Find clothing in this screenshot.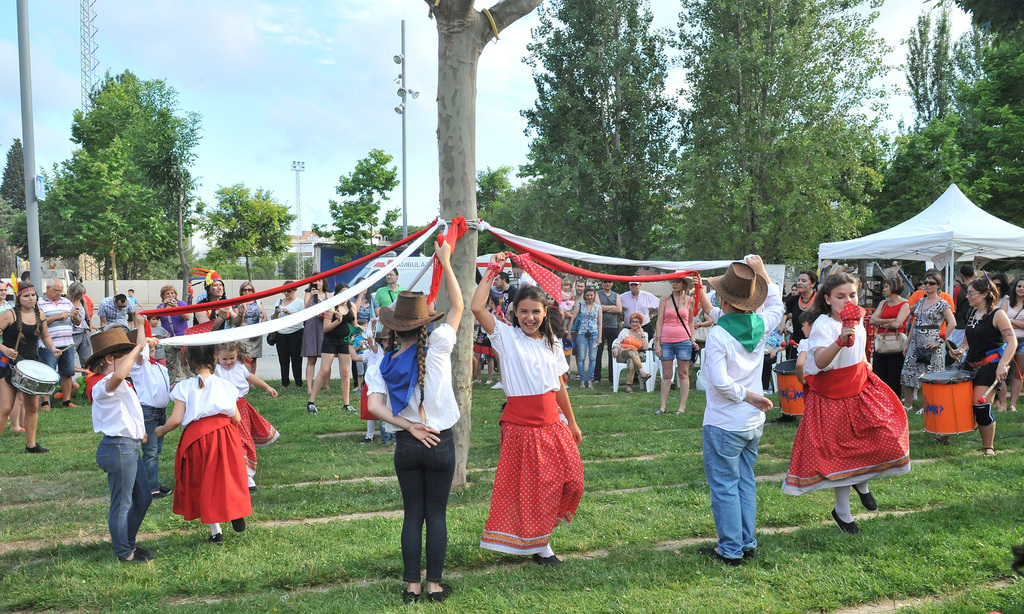
The bounding box for clothing is crop(365, 322, 463, 581).
